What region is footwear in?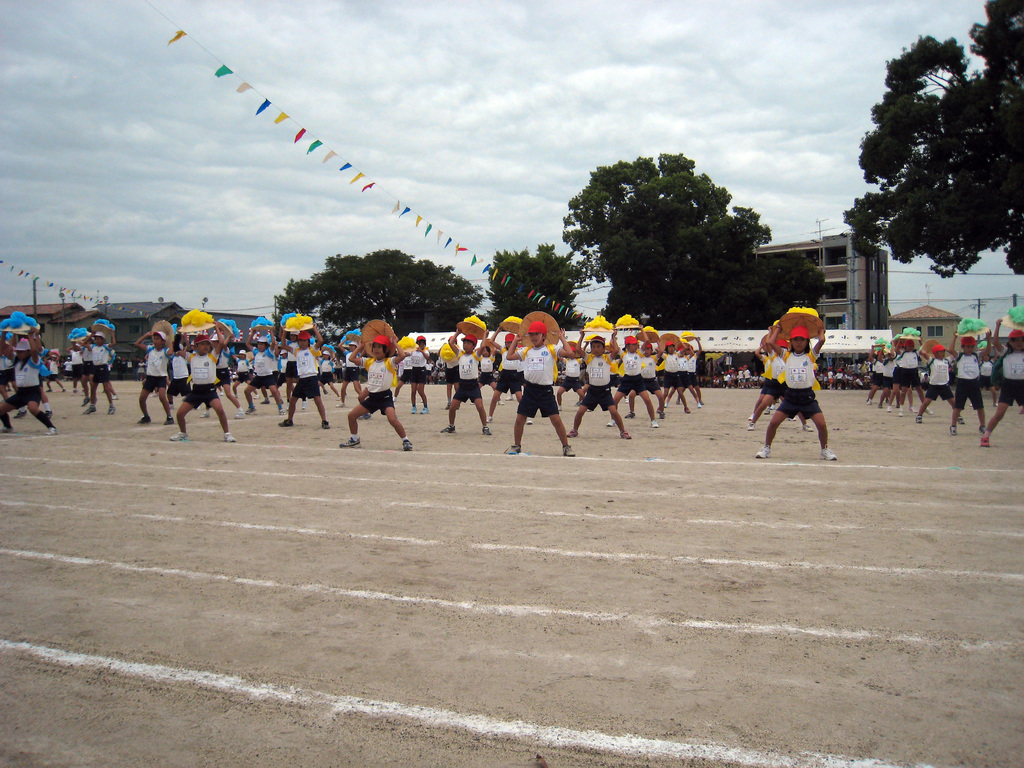
749:413:755:424.
